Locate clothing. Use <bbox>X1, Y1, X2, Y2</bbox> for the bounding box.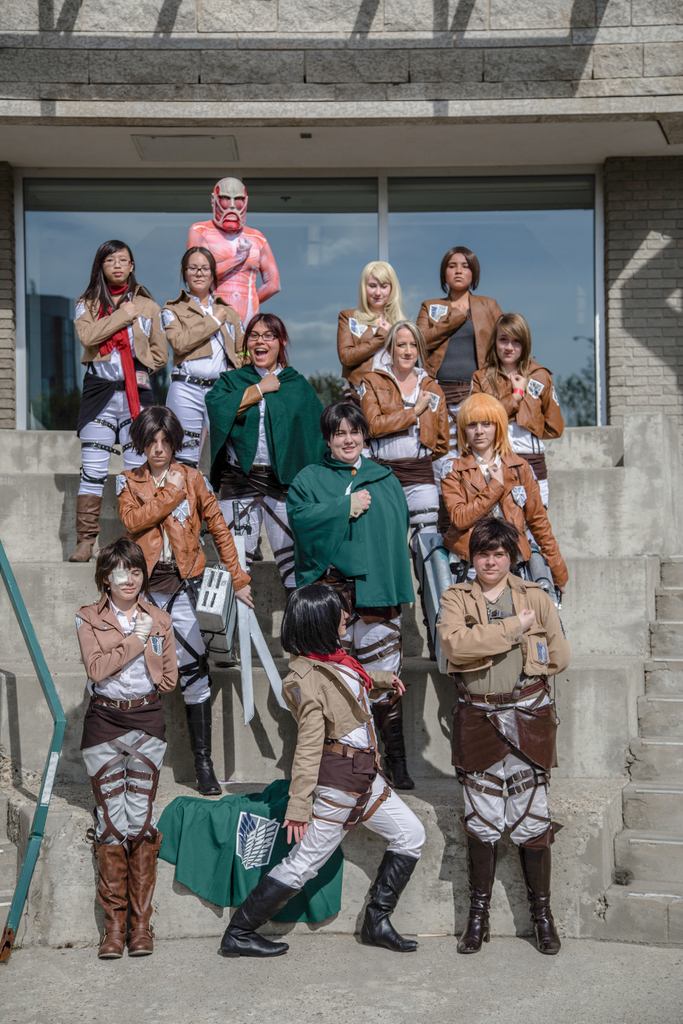
<bbox>163, 285, 247, 456</bbox>.
